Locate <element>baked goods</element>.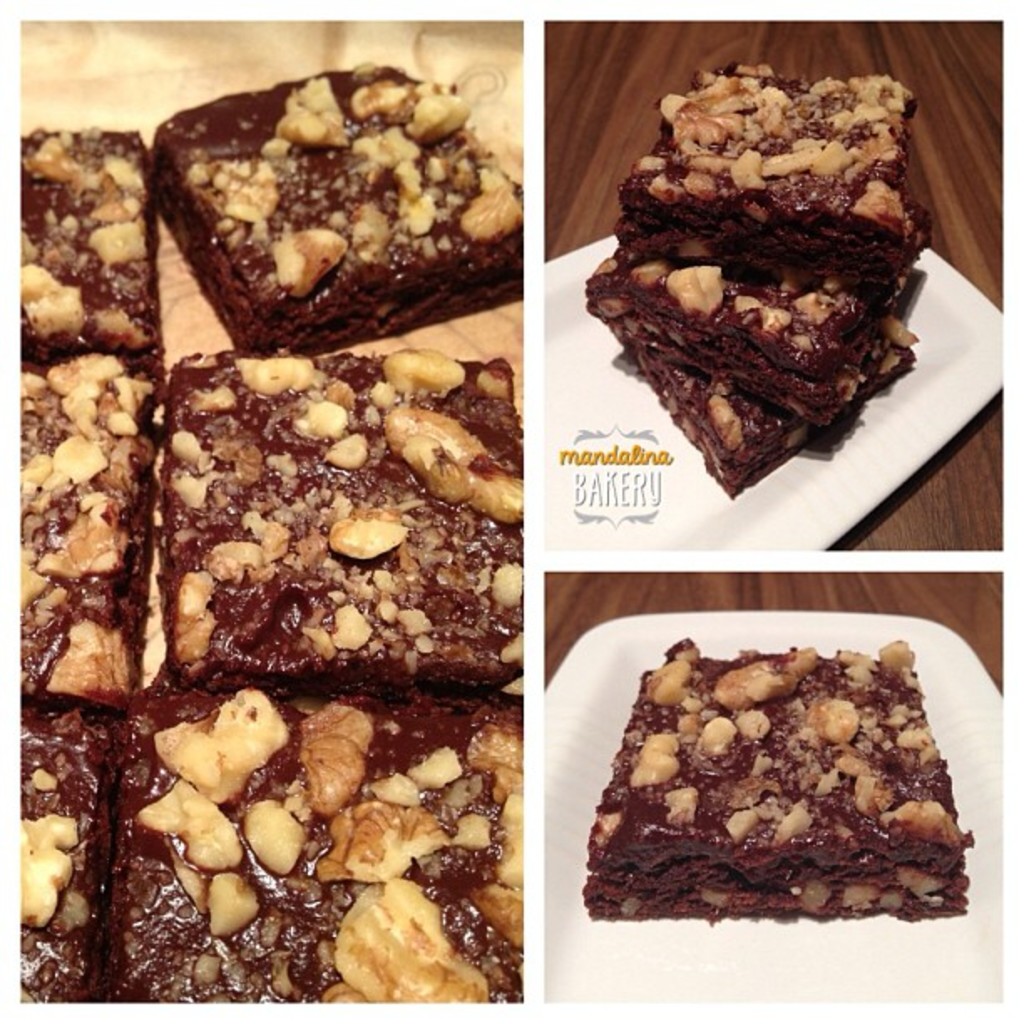
Bounding box: [x1=12, y1=124, x2=159, y2=355].
